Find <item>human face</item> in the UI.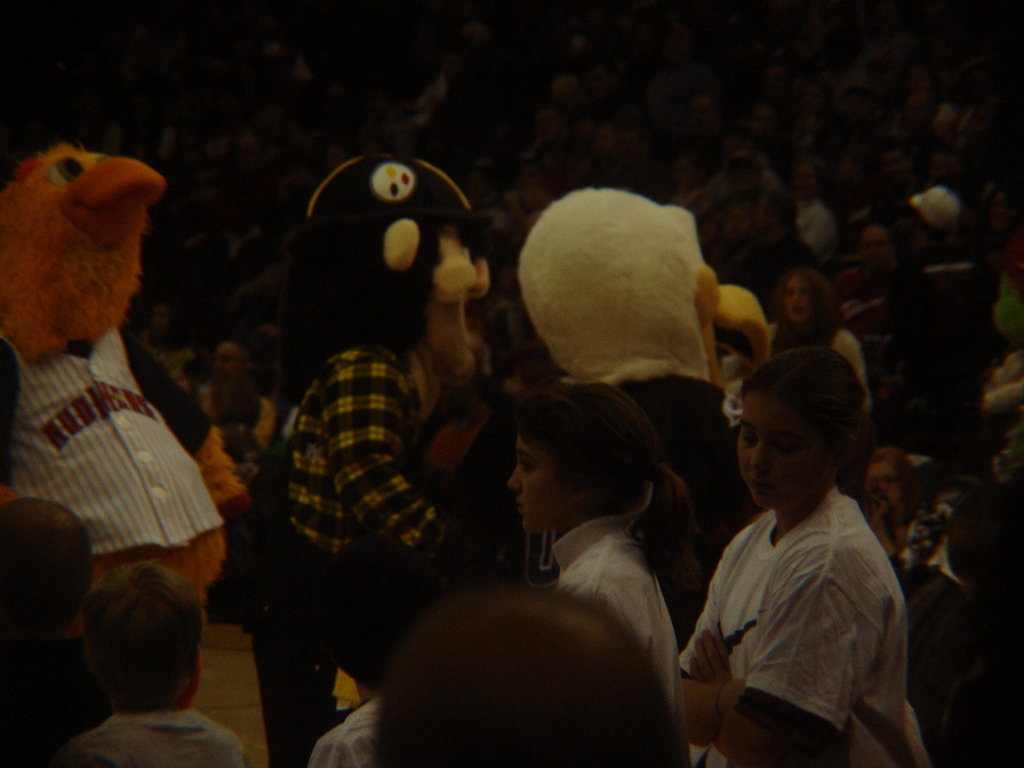
UI element at {"left": 733, "top": 389, "right": 816, "bottom": 509}.
